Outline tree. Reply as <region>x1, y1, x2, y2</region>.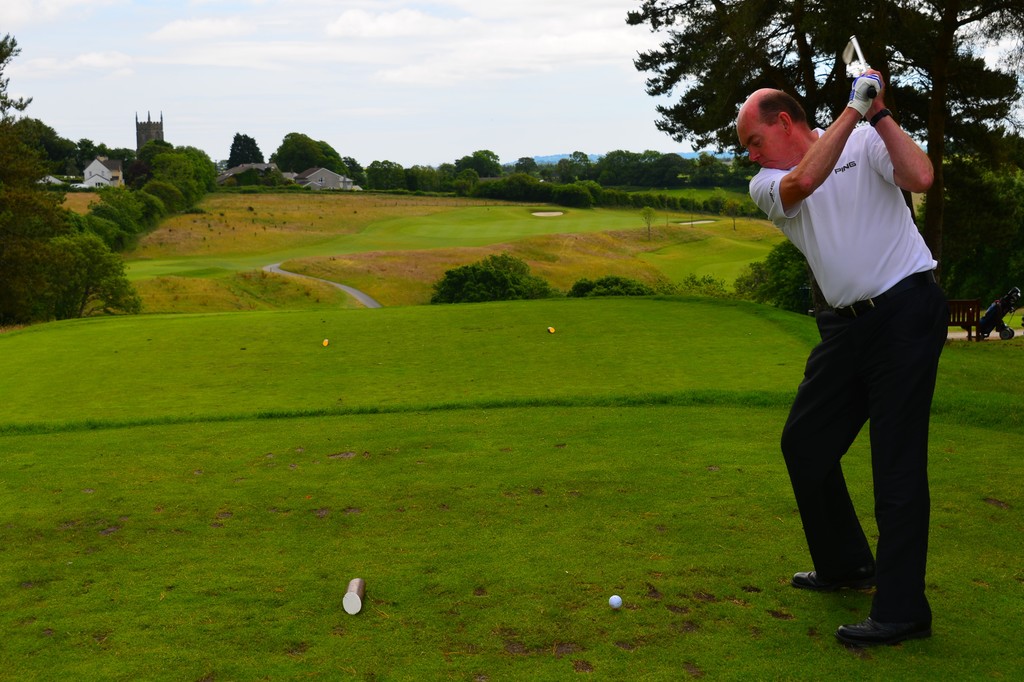
<region>687, 278, 739, 297</region>.
